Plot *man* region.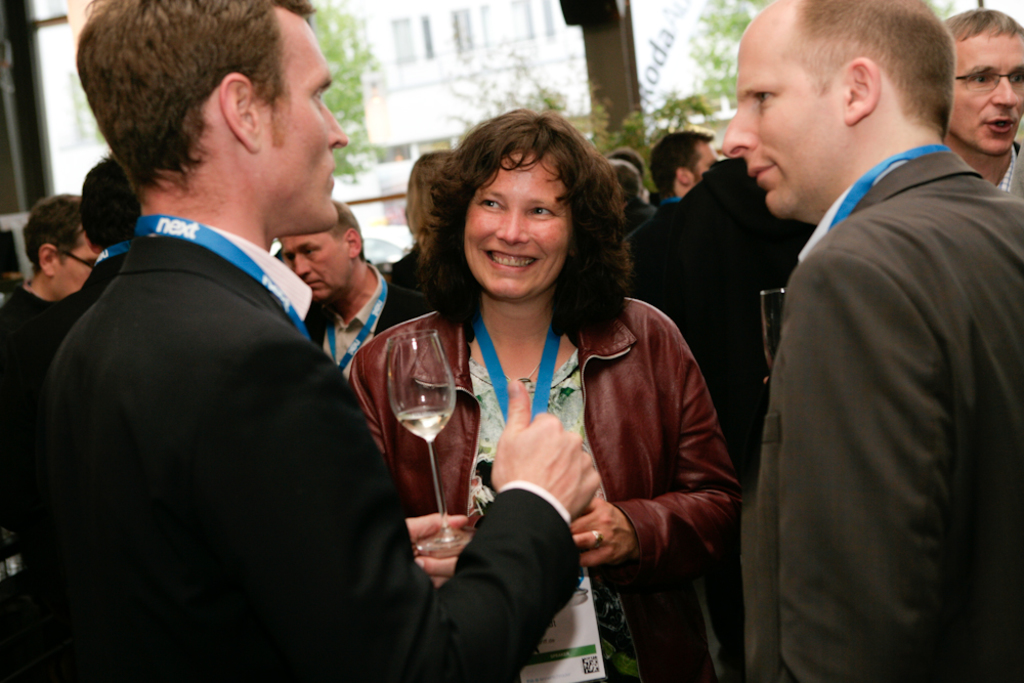
Plotted at BBox(624, 125, 725, 259).
